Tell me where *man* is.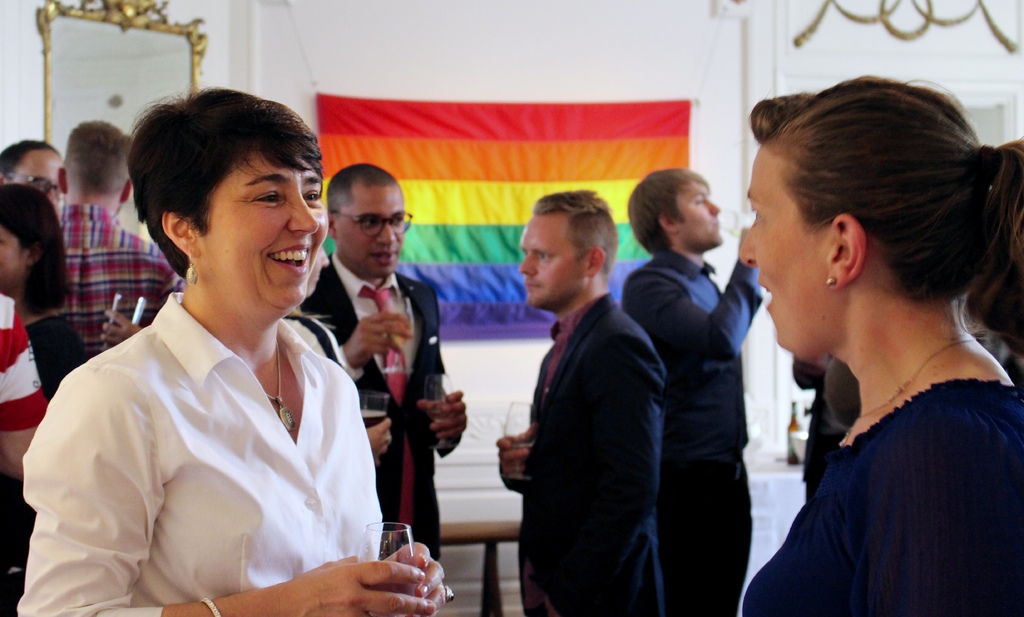
*man* is at <bbox>305, 171, 468, 558</bbox>.
